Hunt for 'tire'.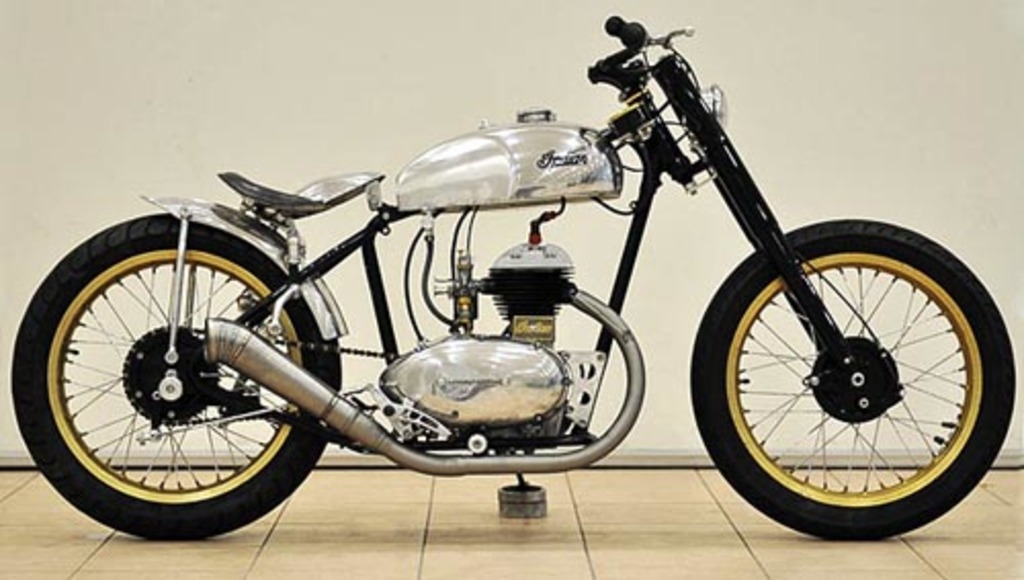
Hunted down at {"x1": 6, "y1": 215, "x2": 340, "y2": 541}.
